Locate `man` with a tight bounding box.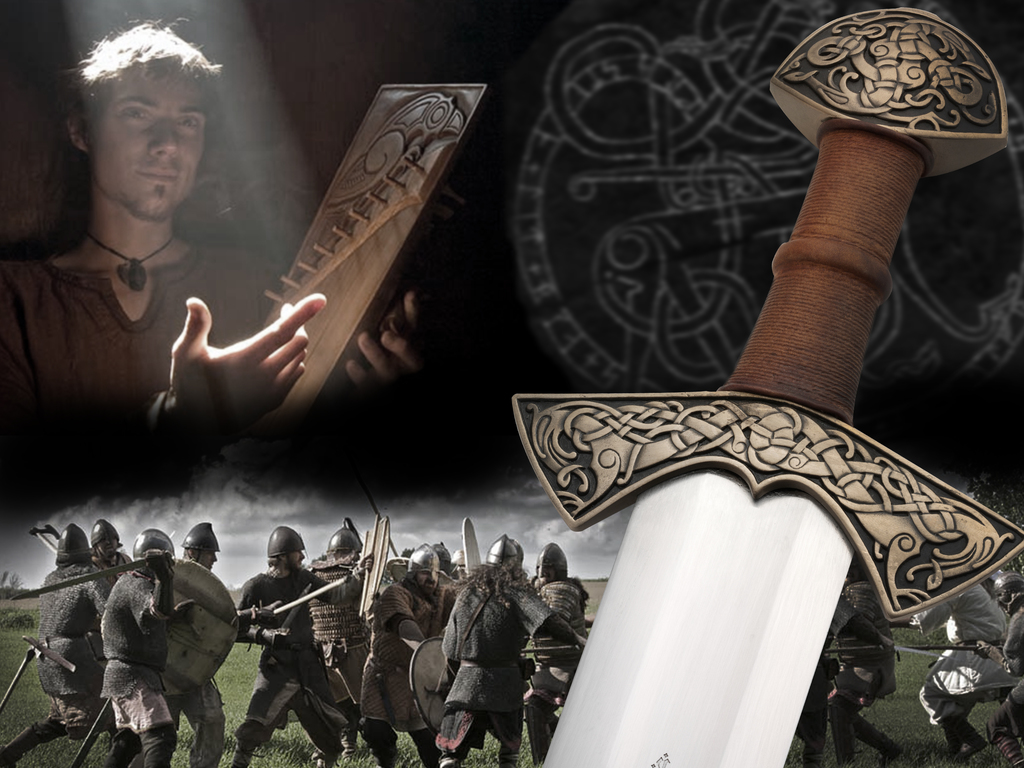
116 523 276 767.
